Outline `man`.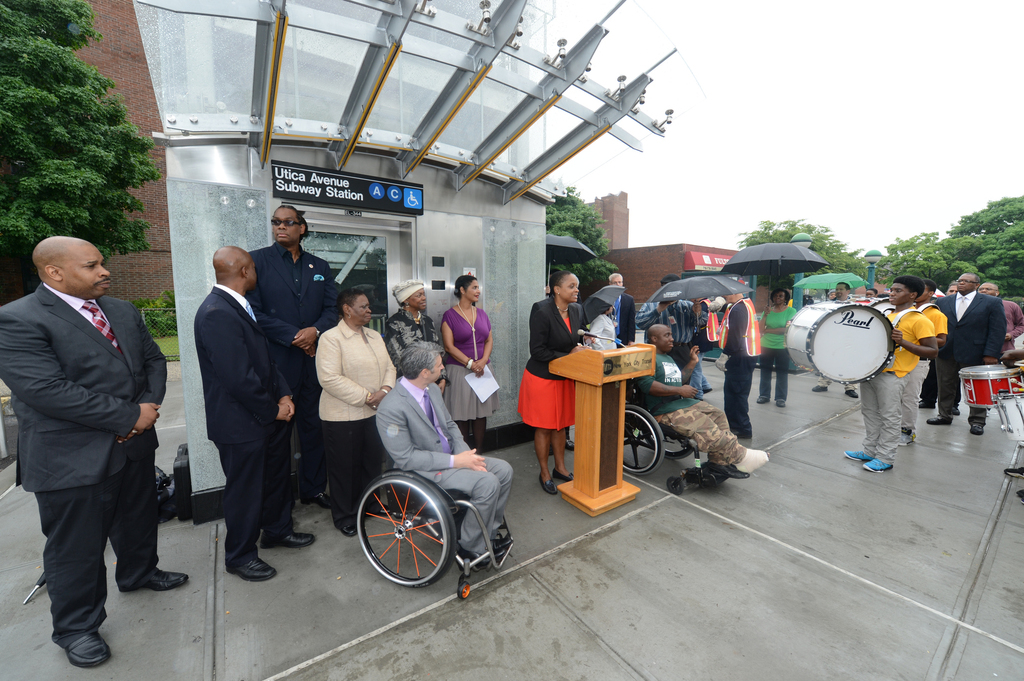
Outline: bbox=[205, 246, 312, 575].
